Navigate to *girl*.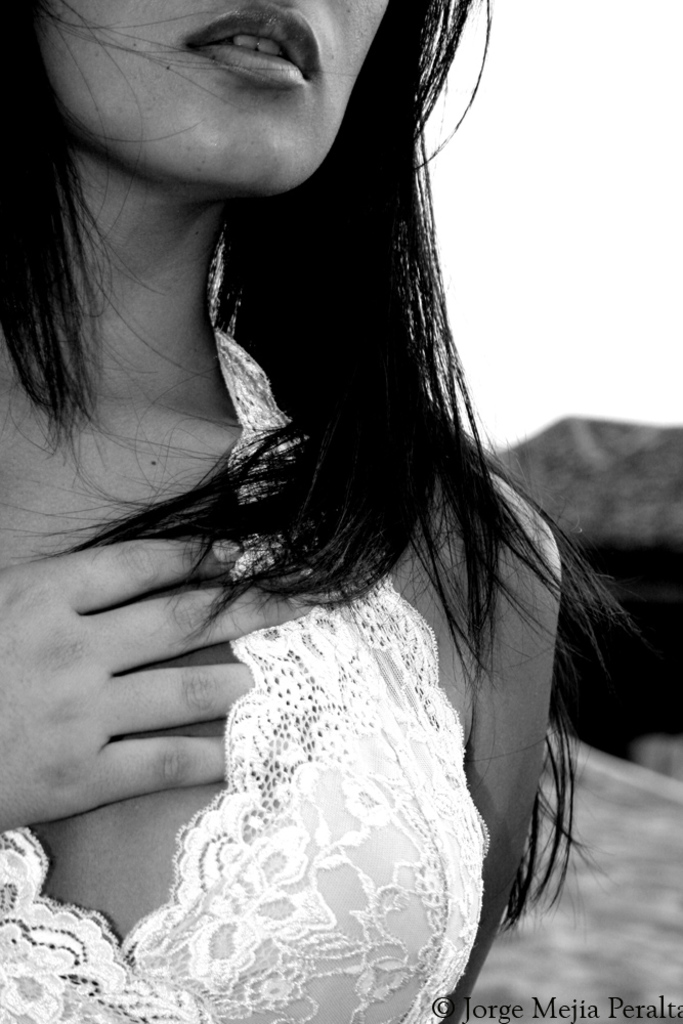
Navigation target: 0,0,633,1023.
